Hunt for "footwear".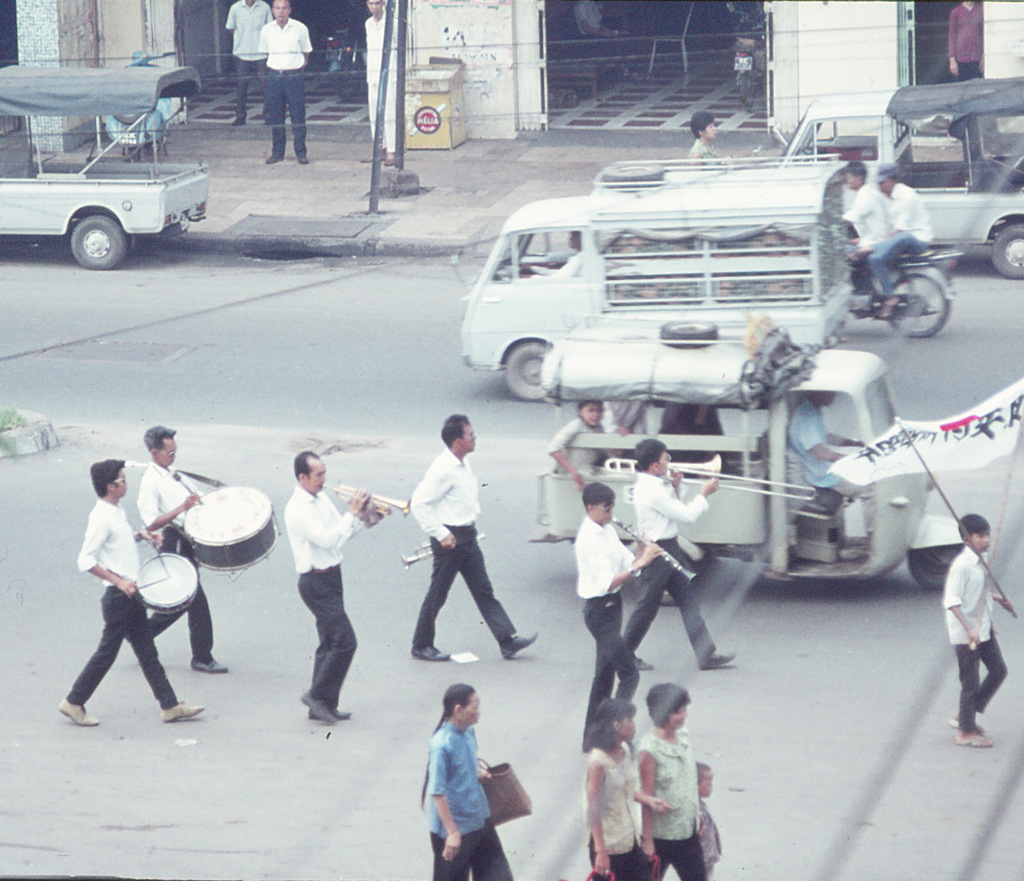
Hunted down at bbox=(303, 709, 357, 725).
